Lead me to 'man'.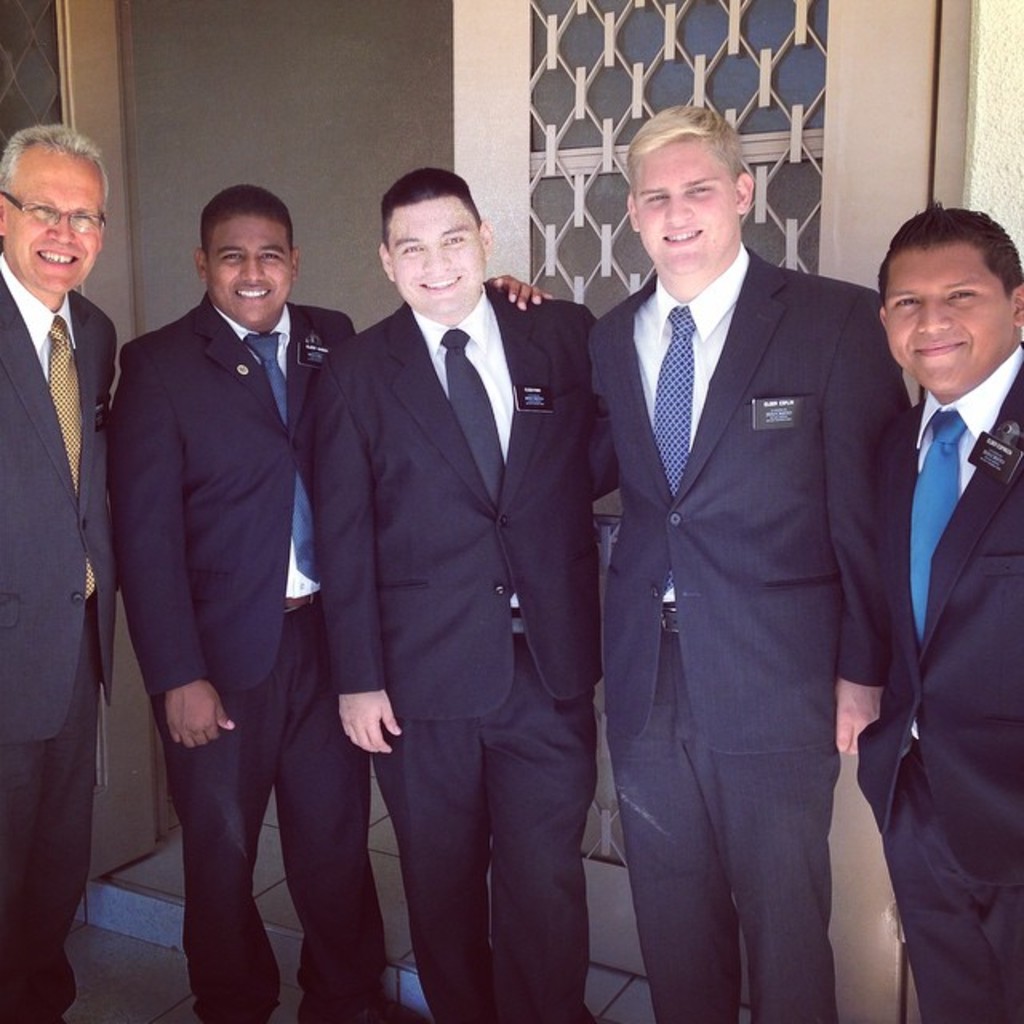
Lead to box(854, 192, 1022, 1022).
